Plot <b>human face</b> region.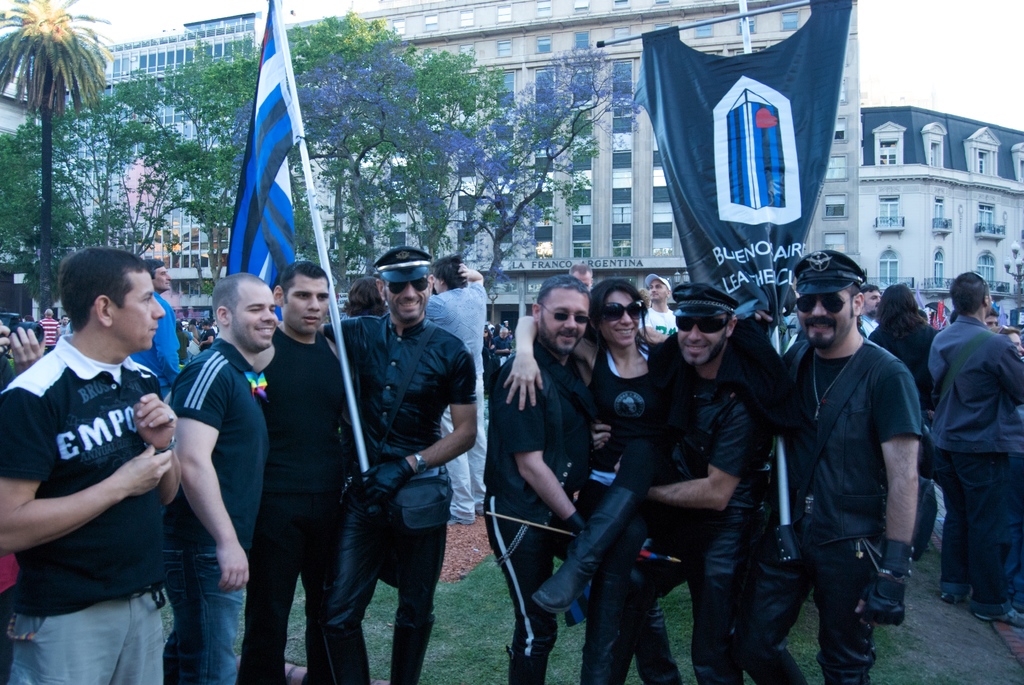
Plotted at Rect(230, 288, 276, 351).
